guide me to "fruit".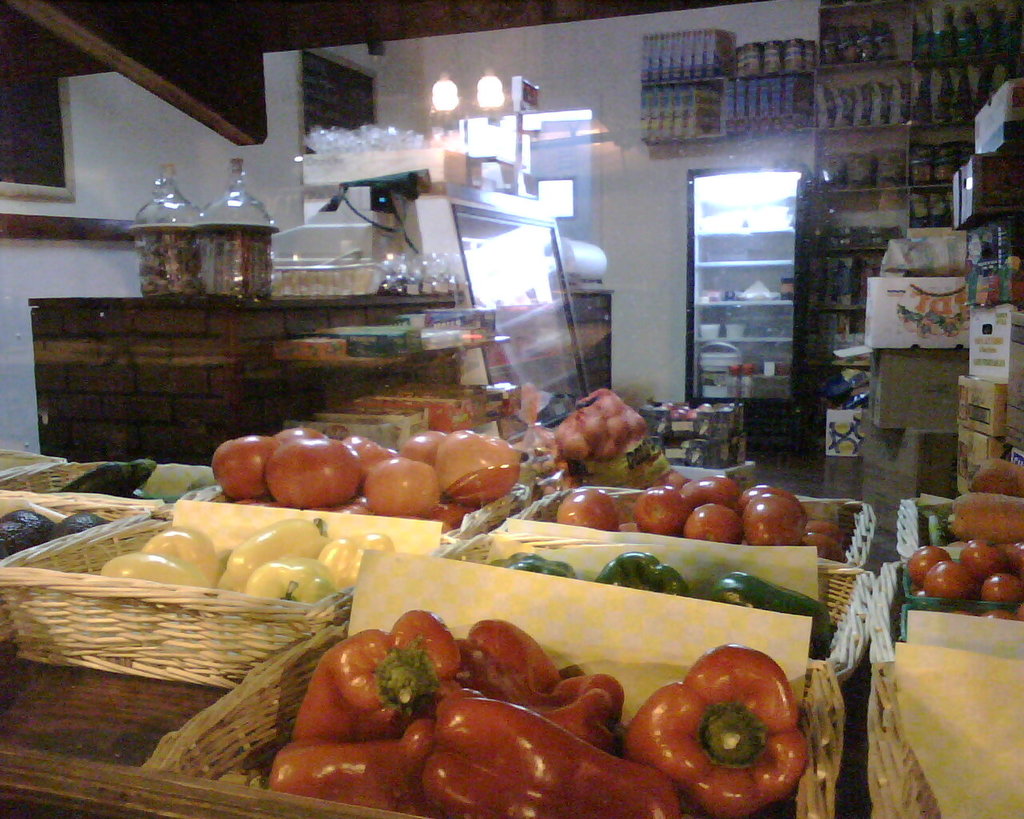
Guidance: left=266, top=439, right=363, bottom=511.
